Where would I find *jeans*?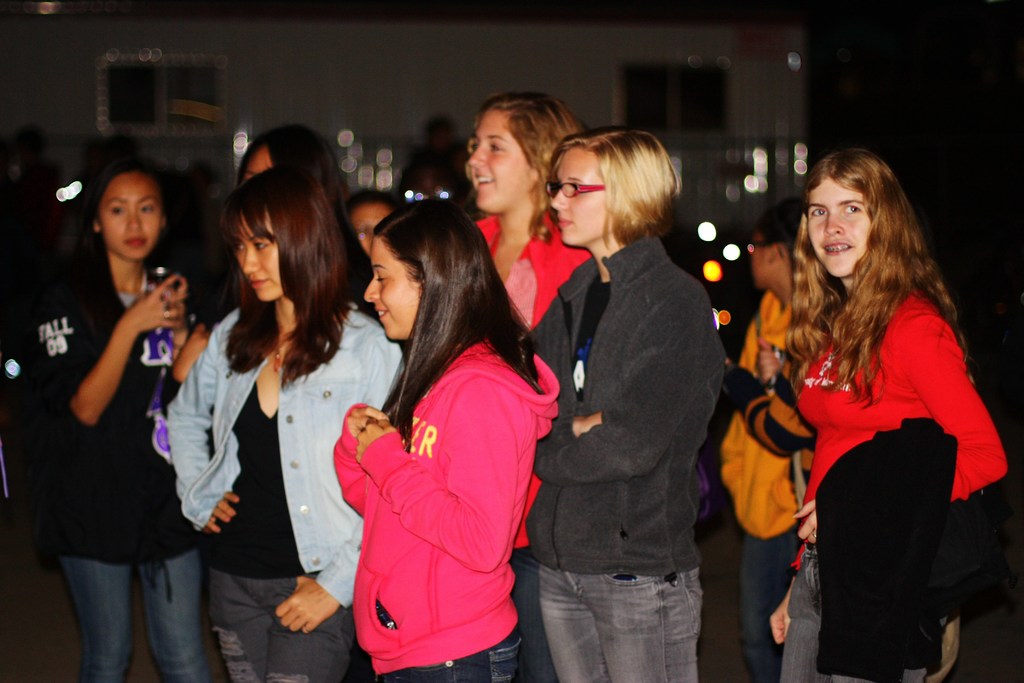
At l=371, t=639, r=526, b=682.
